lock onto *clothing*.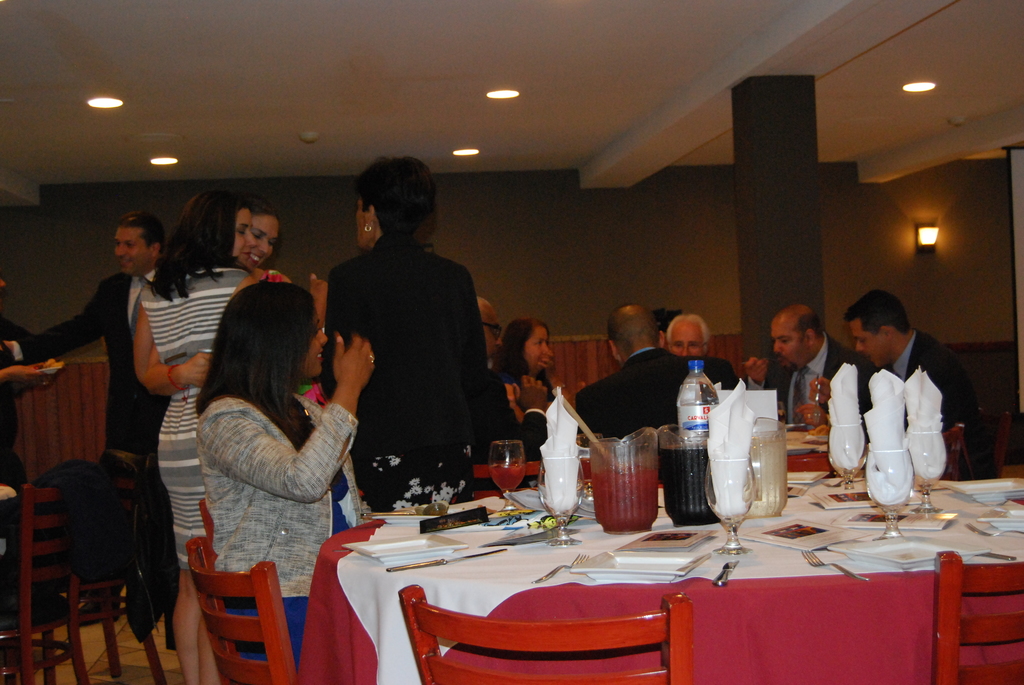
Locked: 149/257/275/540.
